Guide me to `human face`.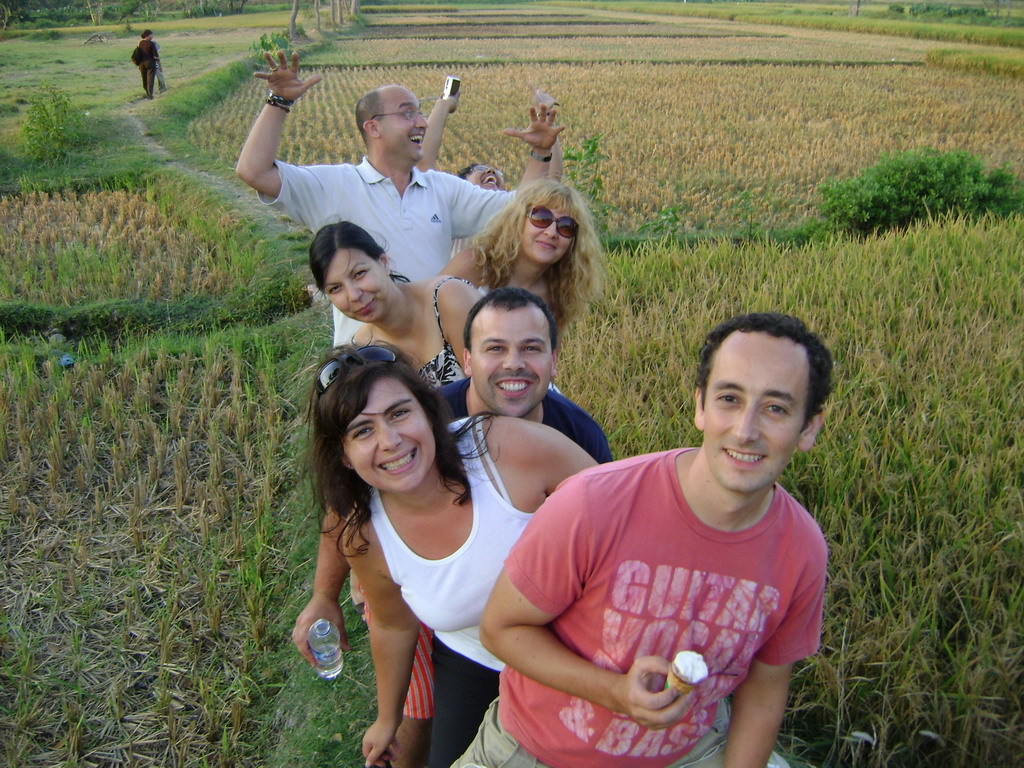
Guidance: bbox(522, 196, 572, 261).
